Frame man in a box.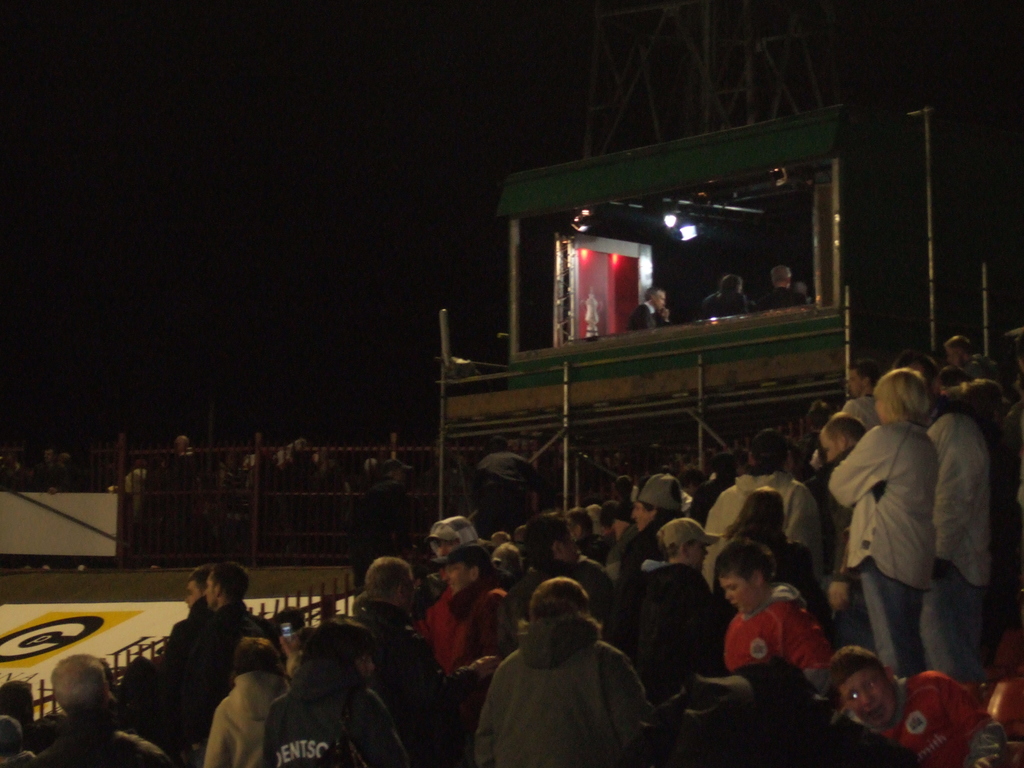
(840, 355, 877, 429).
